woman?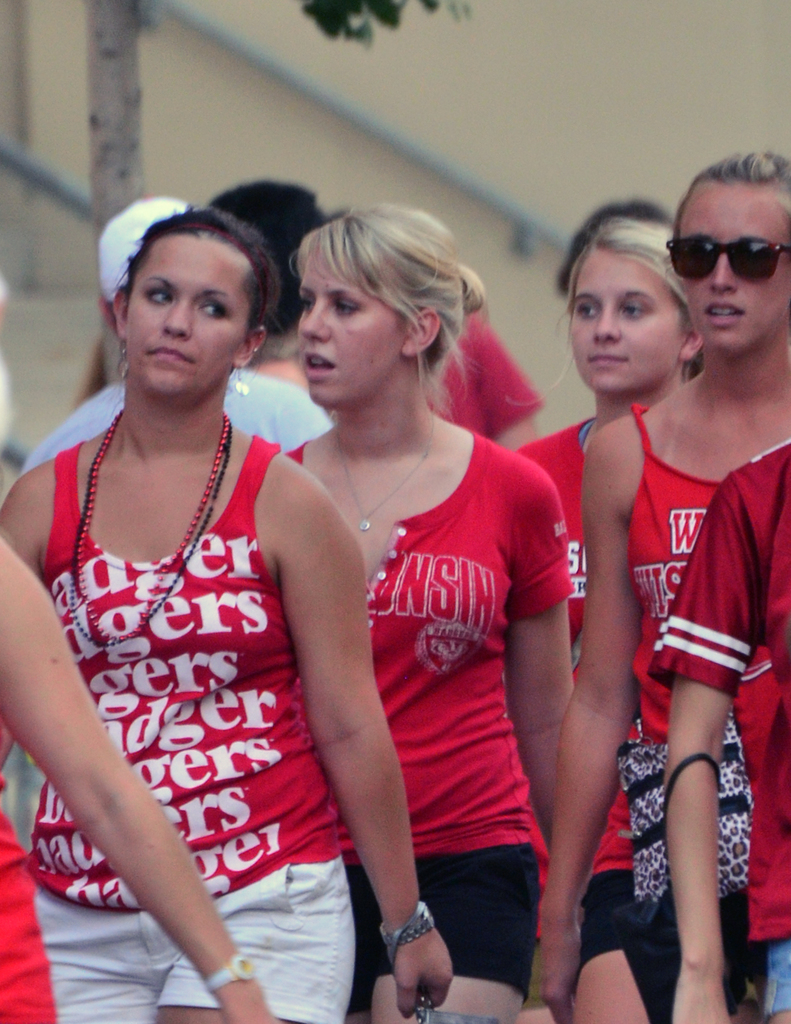
[545, 148, 790, 1019]
